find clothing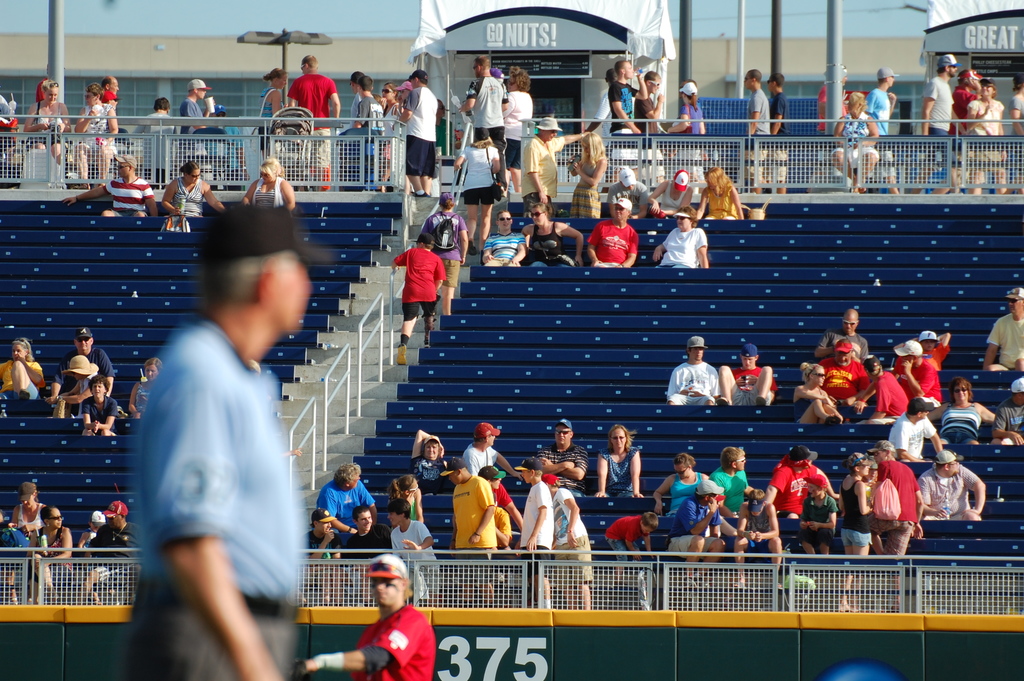
bbox=[674, 102, 703, 173]
